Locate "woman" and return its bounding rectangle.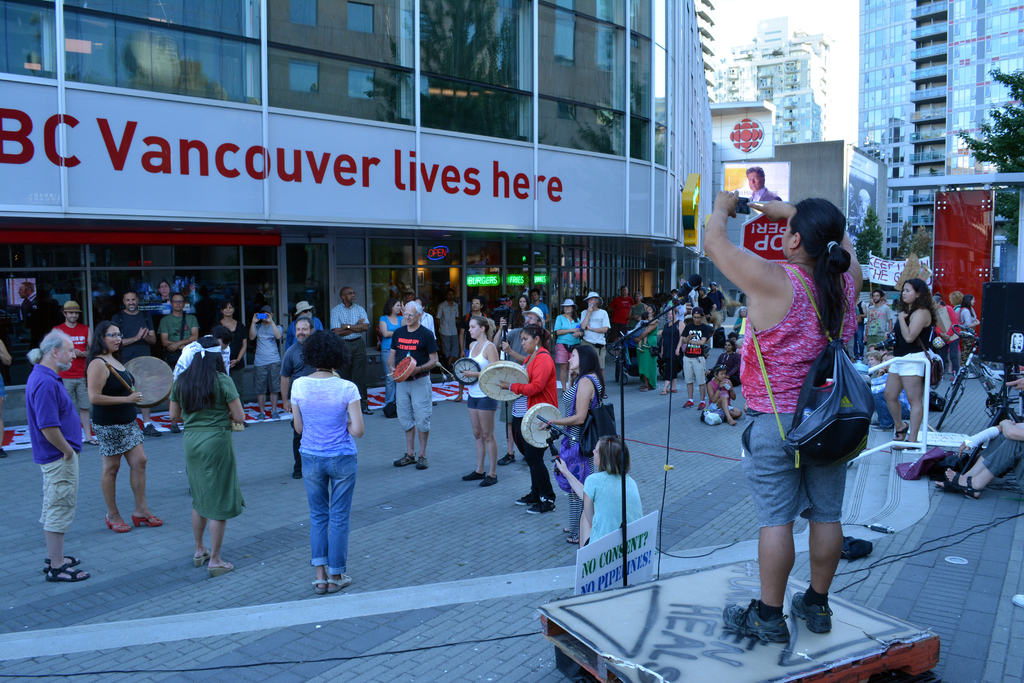
left=211, top=300, right=248, bottom=407.
